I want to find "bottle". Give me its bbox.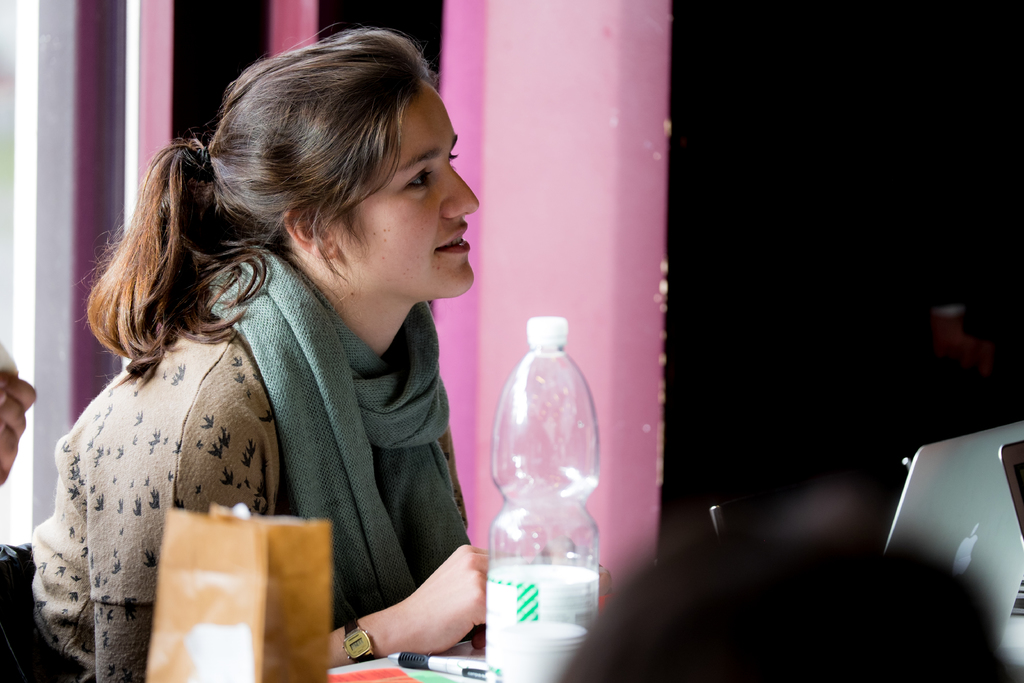
{"x1": 470, "y1": 315, "x2": 614, "y2": 661}.
